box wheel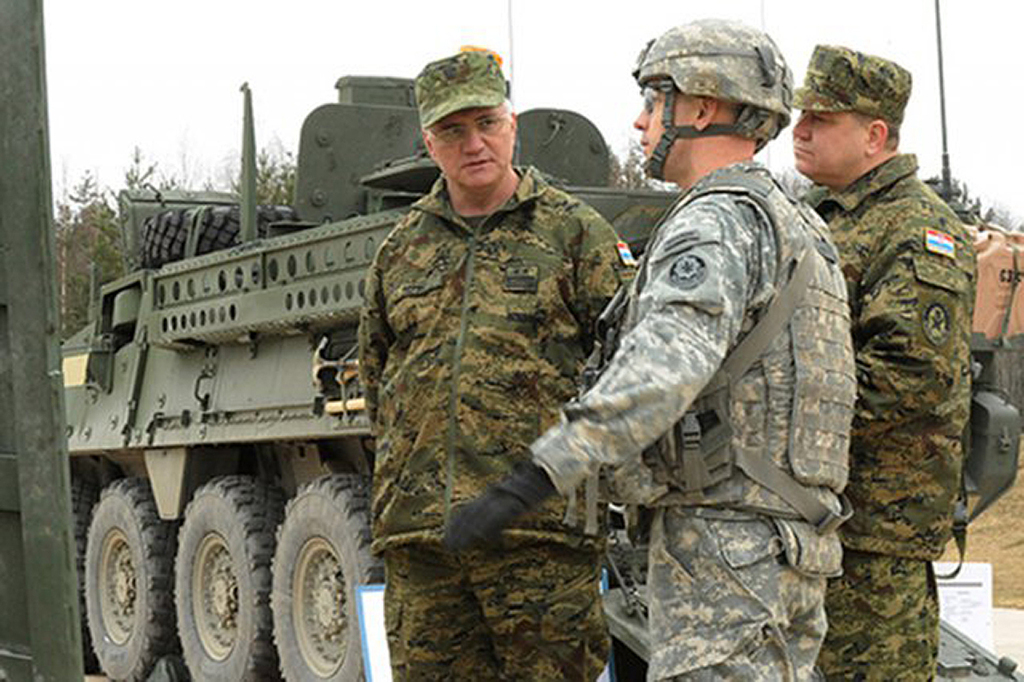
272, 470, 383, 681
